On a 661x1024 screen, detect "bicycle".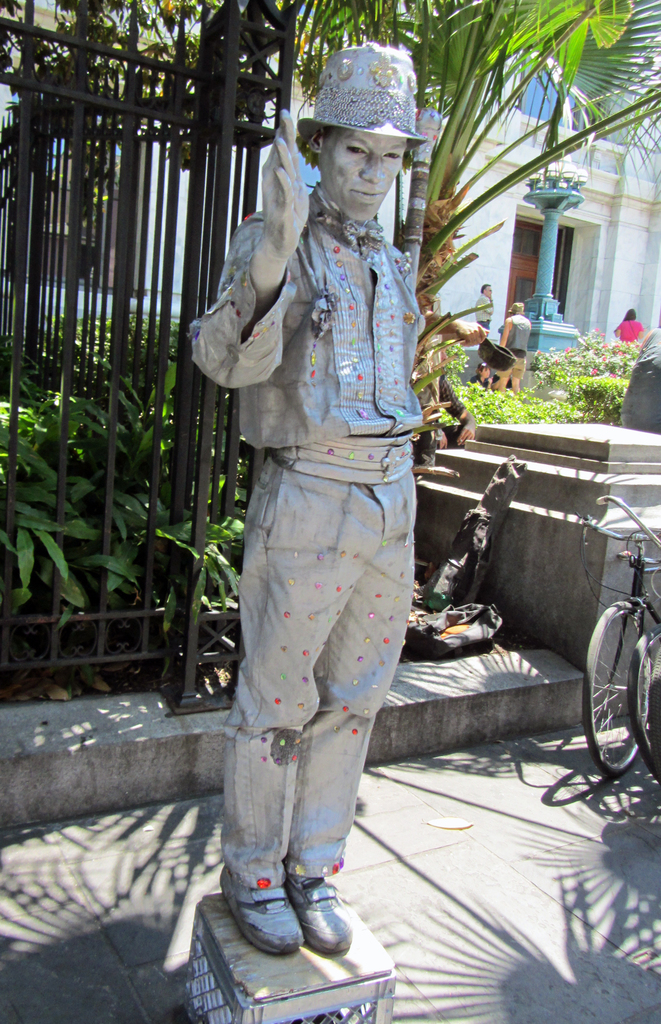
box=[586, 519, 660, 772].
